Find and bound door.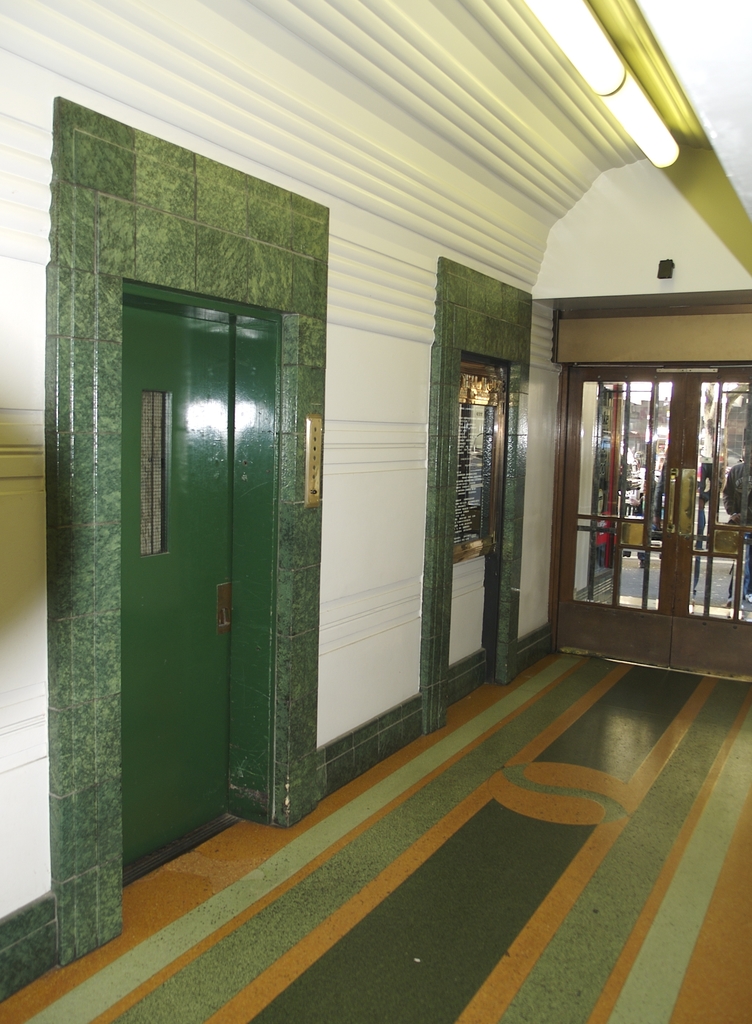
Bound: crop(127, 309, 238, 874).
